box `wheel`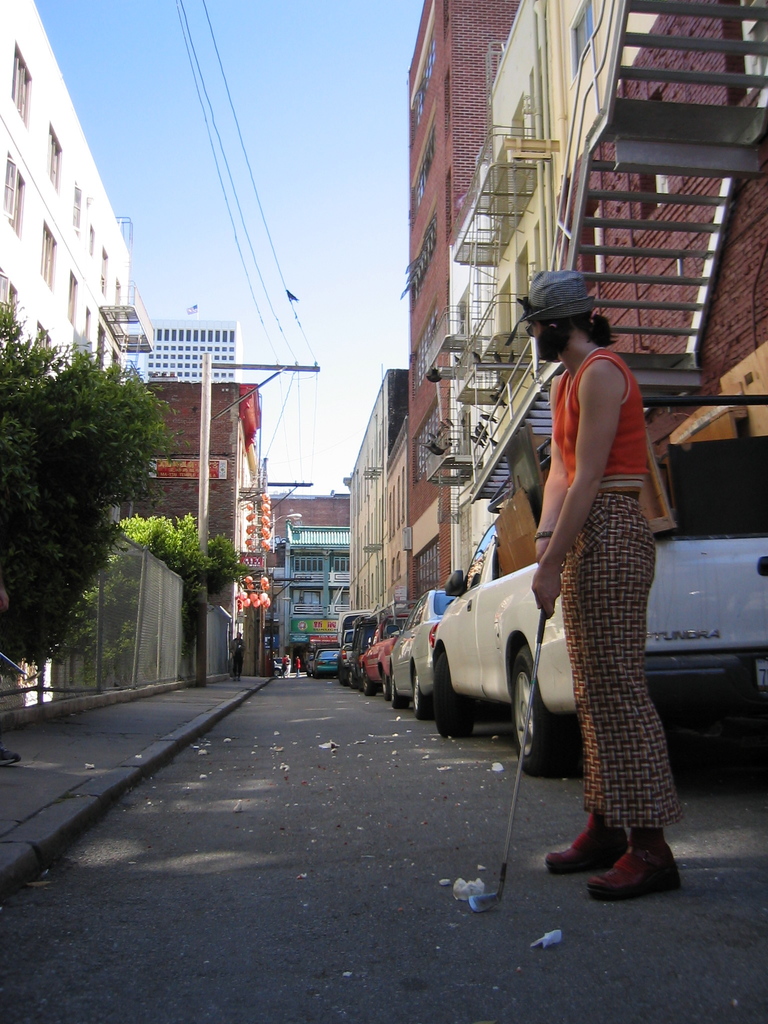
detection(349, 669, 356, 687)
